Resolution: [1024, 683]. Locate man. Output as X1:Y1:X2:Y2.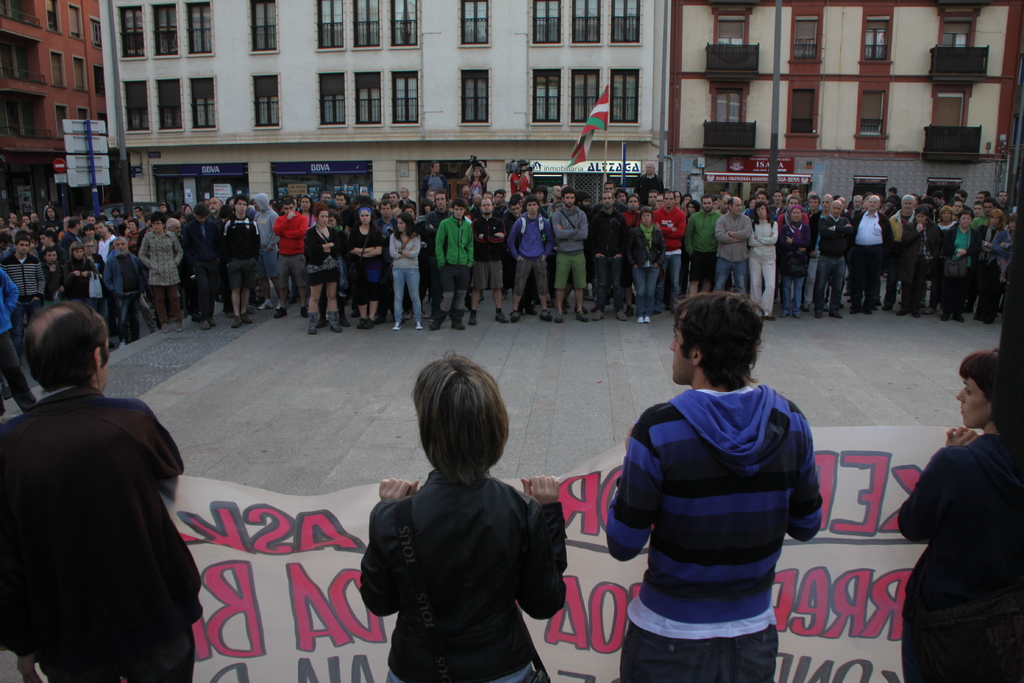
400:187:415:210.
